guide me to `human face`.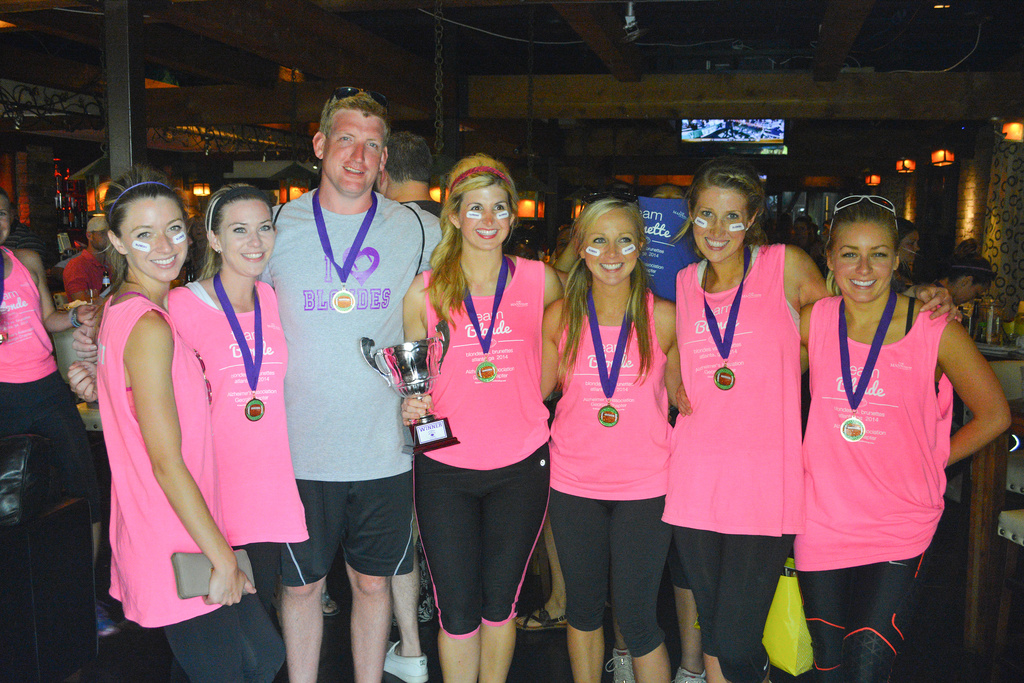
Guidance: bbox=[218, 198, 275, 279].
